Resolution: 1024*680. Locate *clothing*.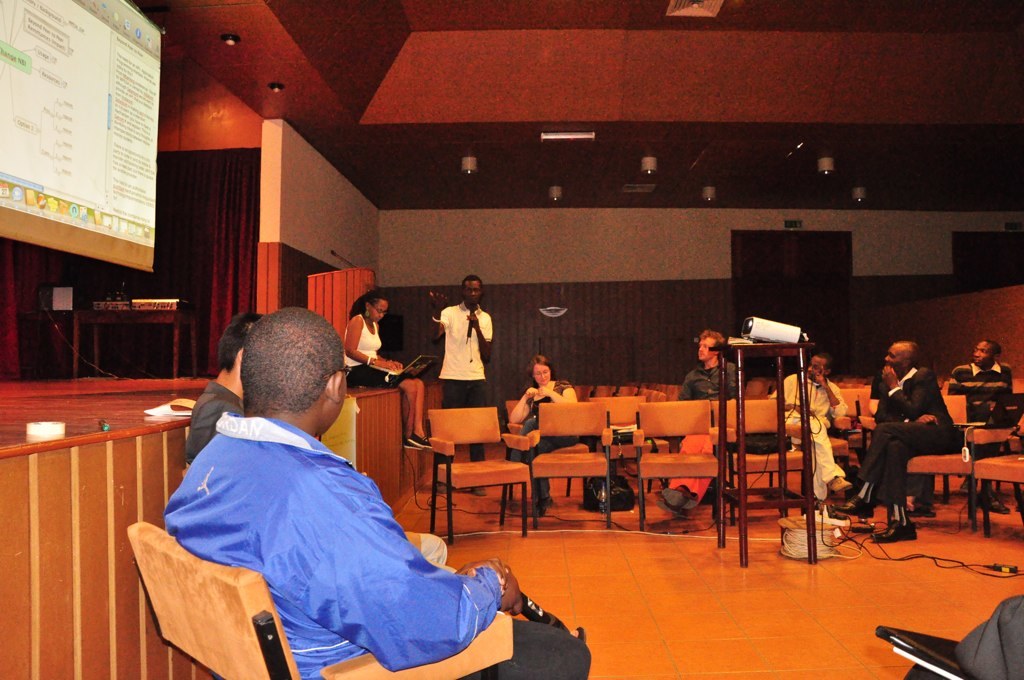
505, 379, 575, 434.
